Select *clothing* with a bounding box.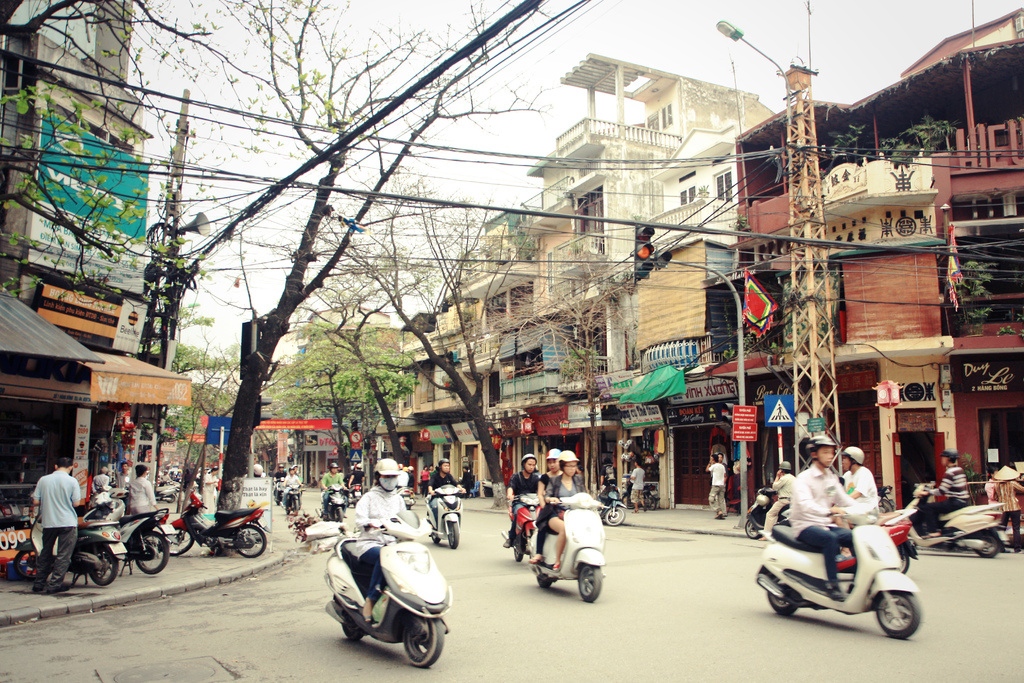
BBox(788, 463, 856, 589).
